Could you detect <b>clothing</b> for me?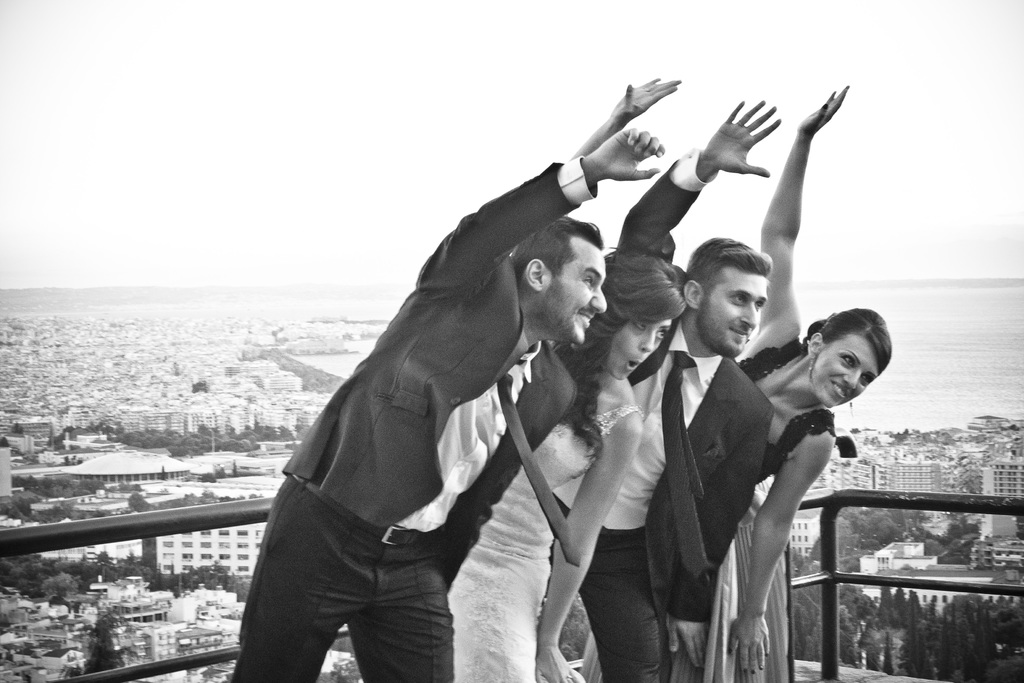
Detection result: bbox(440, 339, 645, 682).
